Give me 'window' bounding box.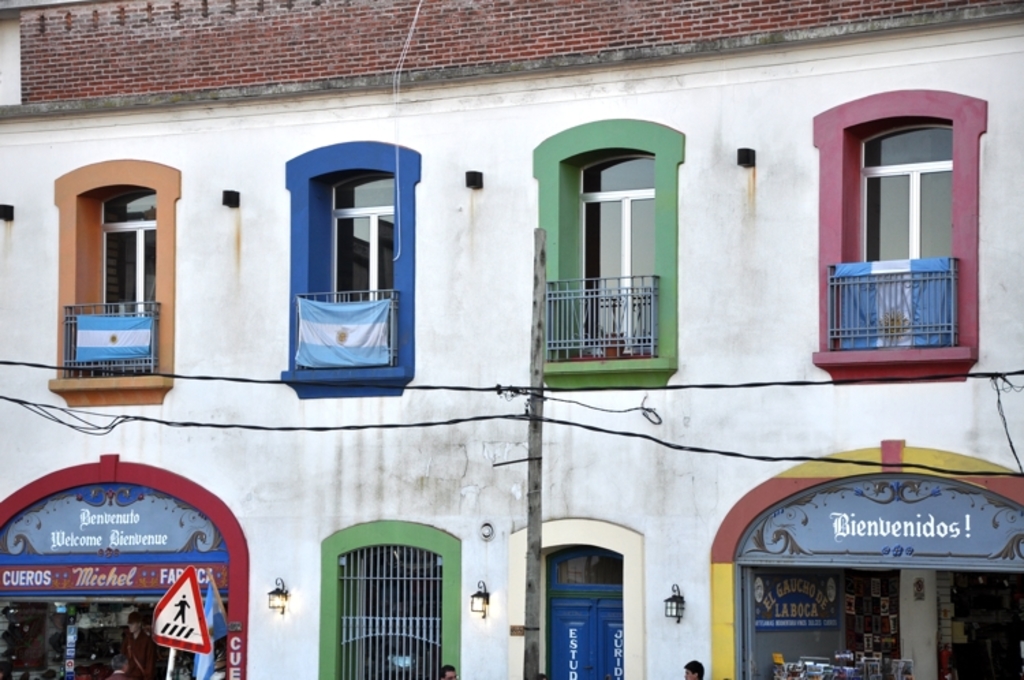
Rect(531, 117, 688, 393).
